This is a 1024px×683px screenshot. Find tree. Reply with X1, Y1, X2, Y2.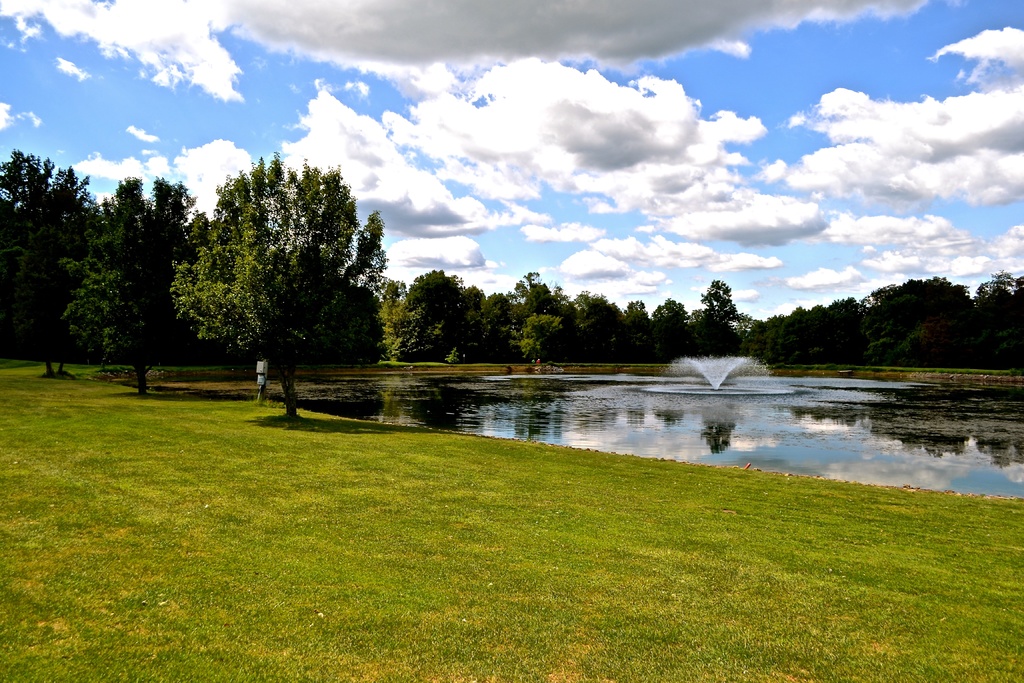
150, 144, 389, 395.
